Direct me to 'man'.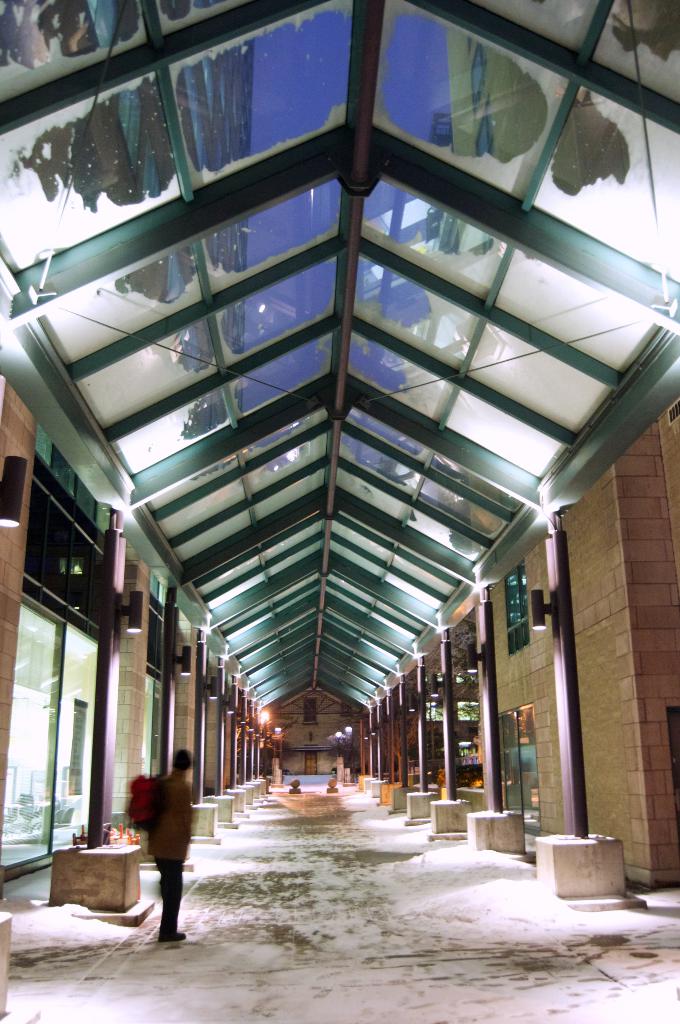
Direction: x1=118, y1=753, x2=200, y2=939.
